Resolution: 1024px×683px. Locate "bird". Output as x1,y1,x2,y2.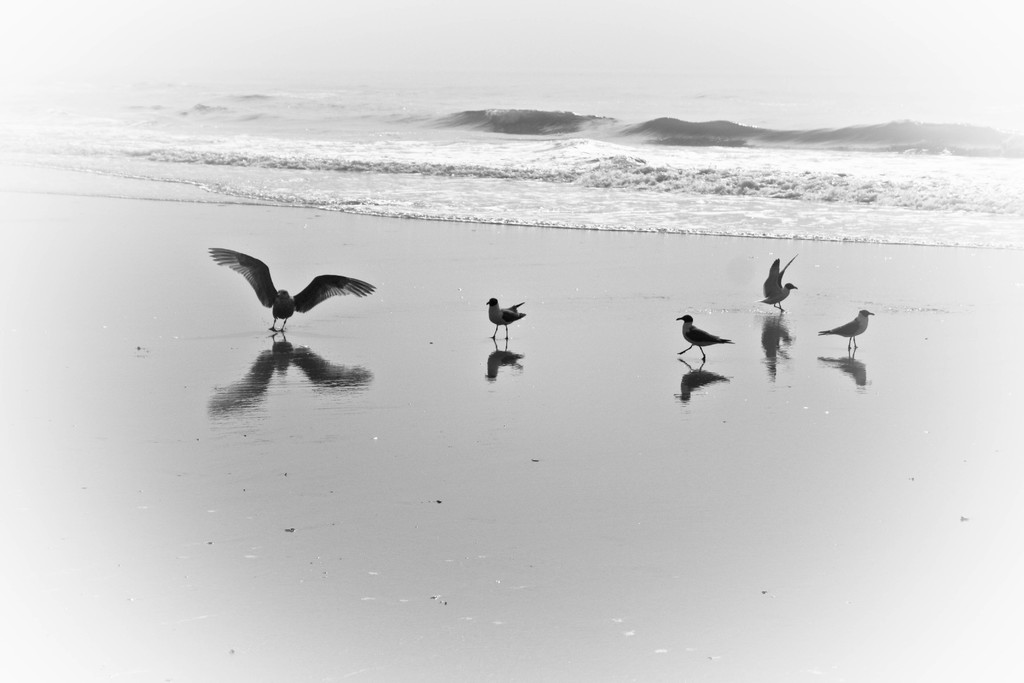
197,249,378,343.
